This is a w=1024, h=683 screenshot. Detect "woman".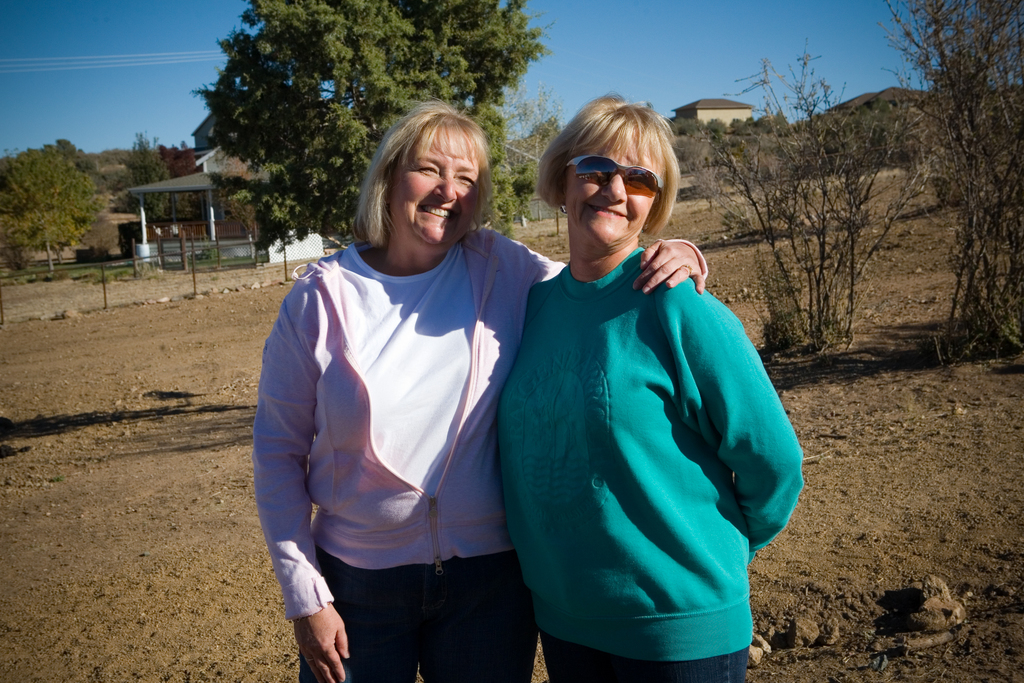
locate(498, 95, 807, 682).
